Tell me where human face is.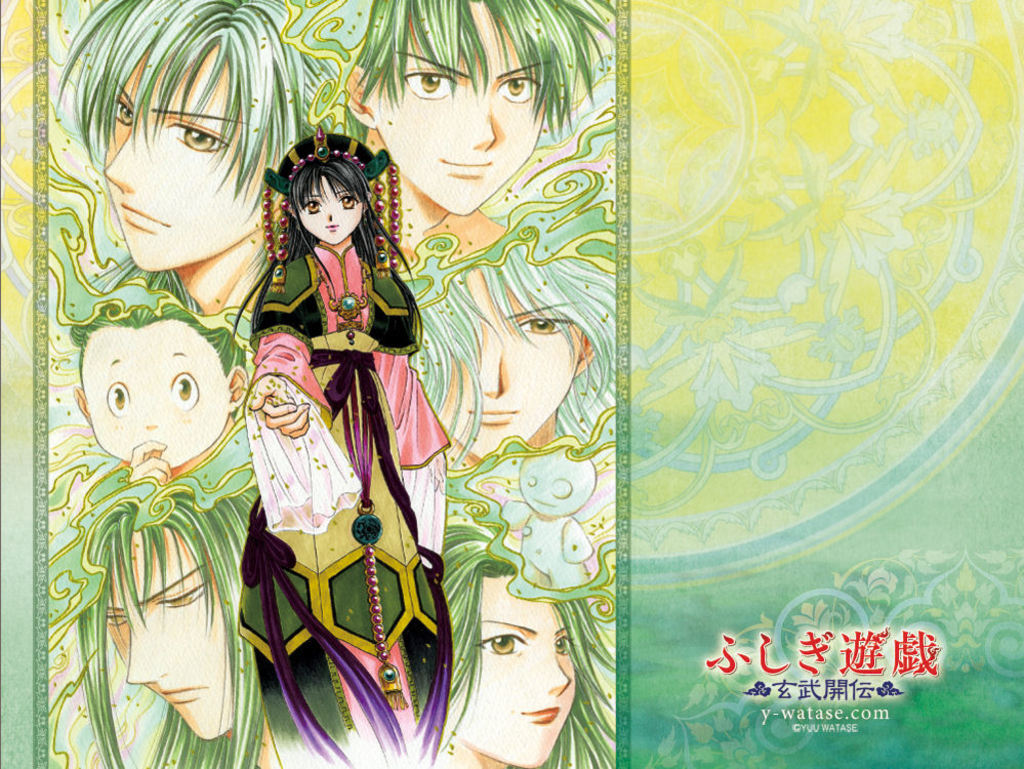
human face is at bbox=(296, 175, 358, 241).
